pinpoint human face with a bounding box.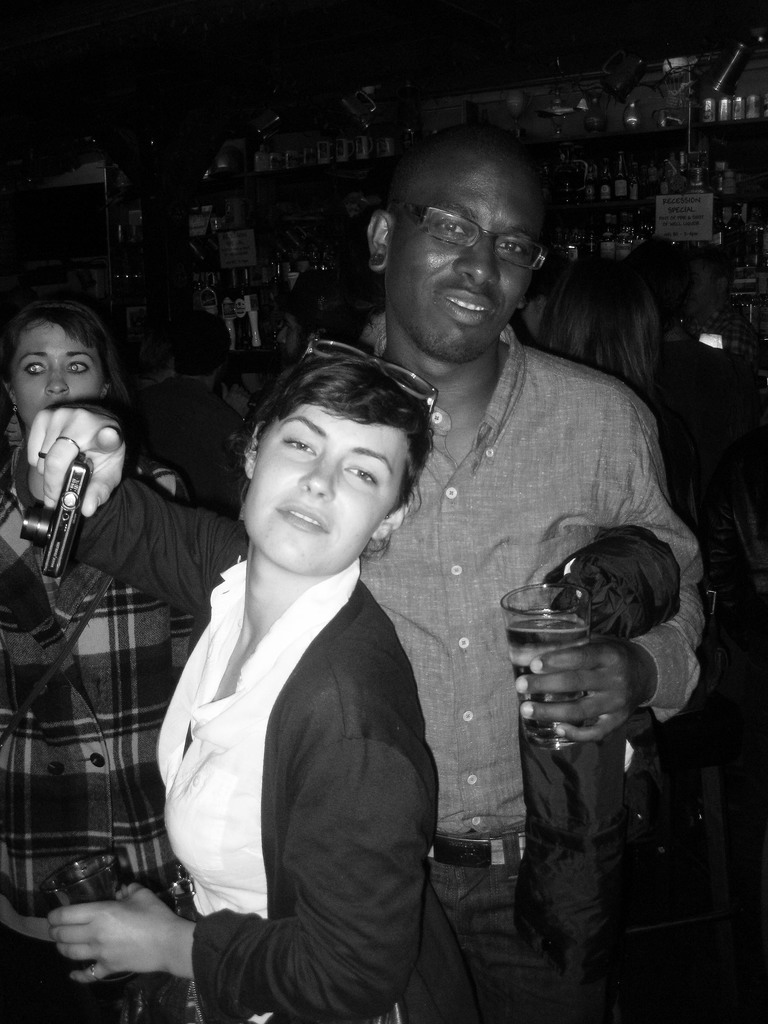
pyautogui.locateOnScreen(13, 325, 106, 419).
